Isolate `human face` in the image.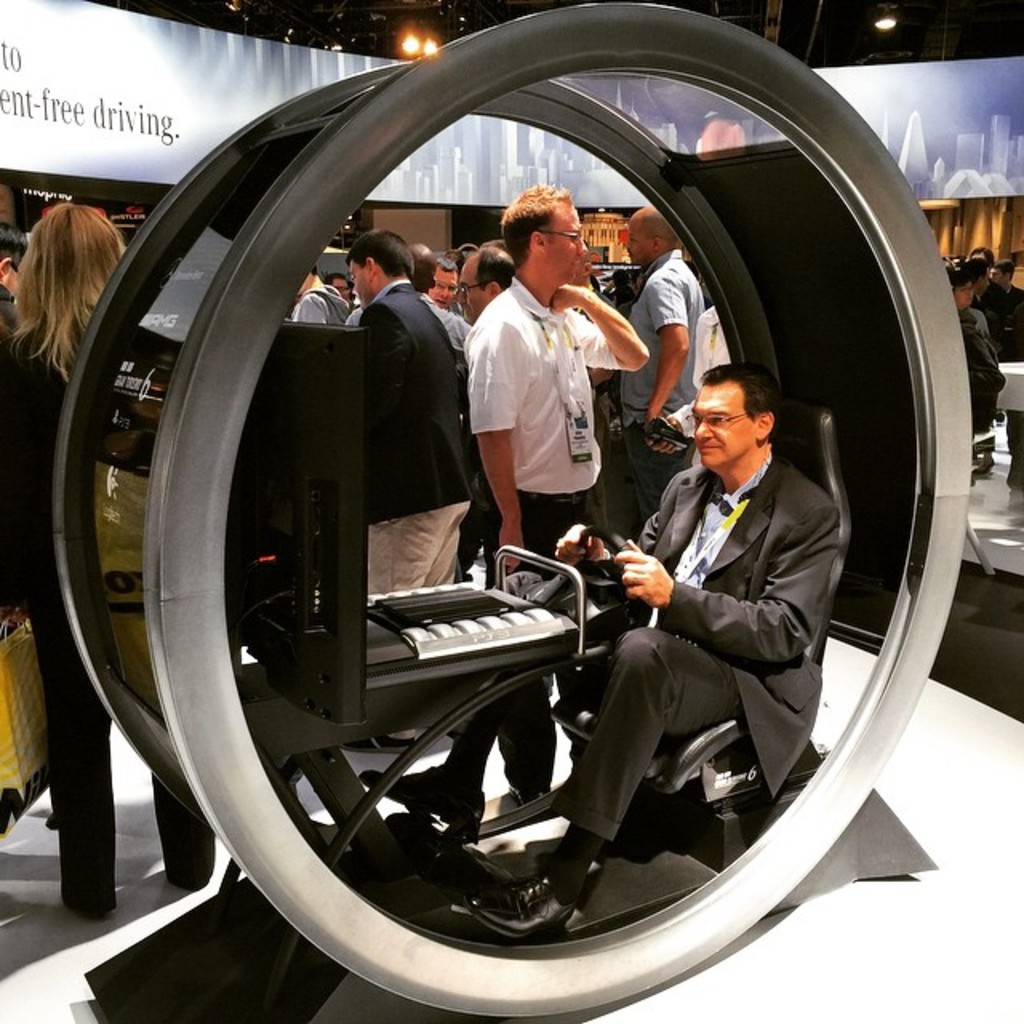
Isolated region: (x1=430, y1=258, x2=459, y2=310).
